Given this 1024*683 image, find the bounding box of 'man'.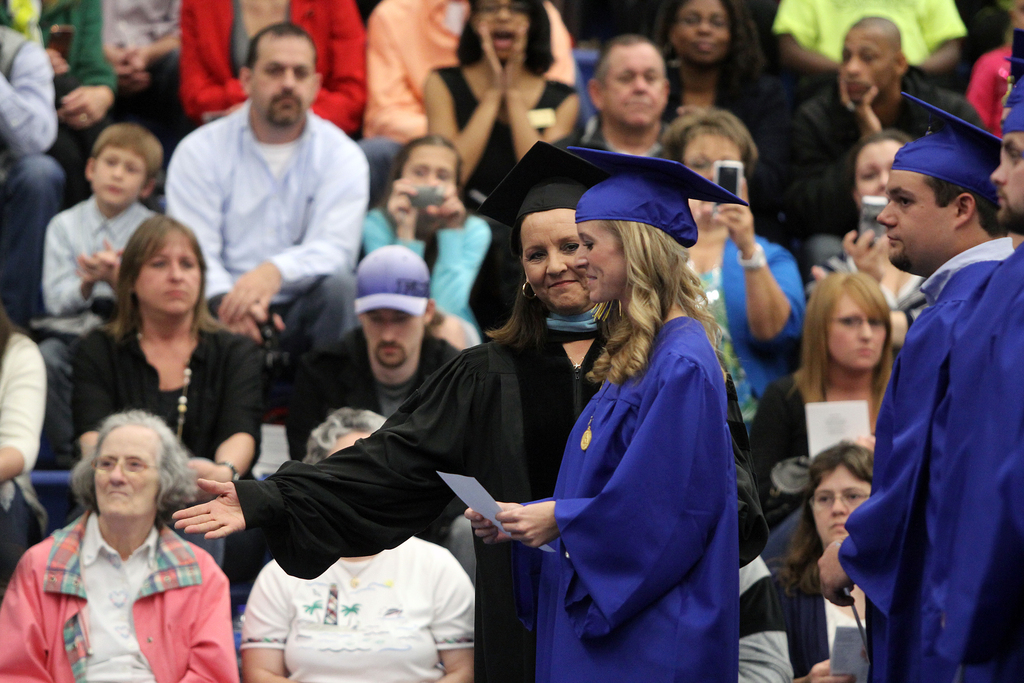
163,18,372,415.
